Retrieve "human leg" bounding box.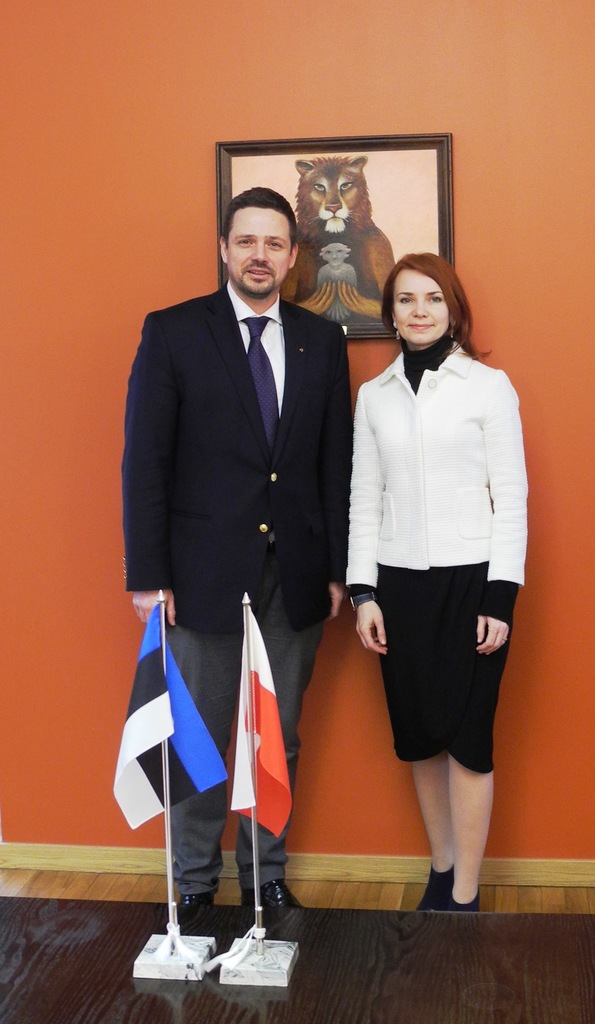
Bounding box: x1=416 y1=715 x2=497 y2=916.
